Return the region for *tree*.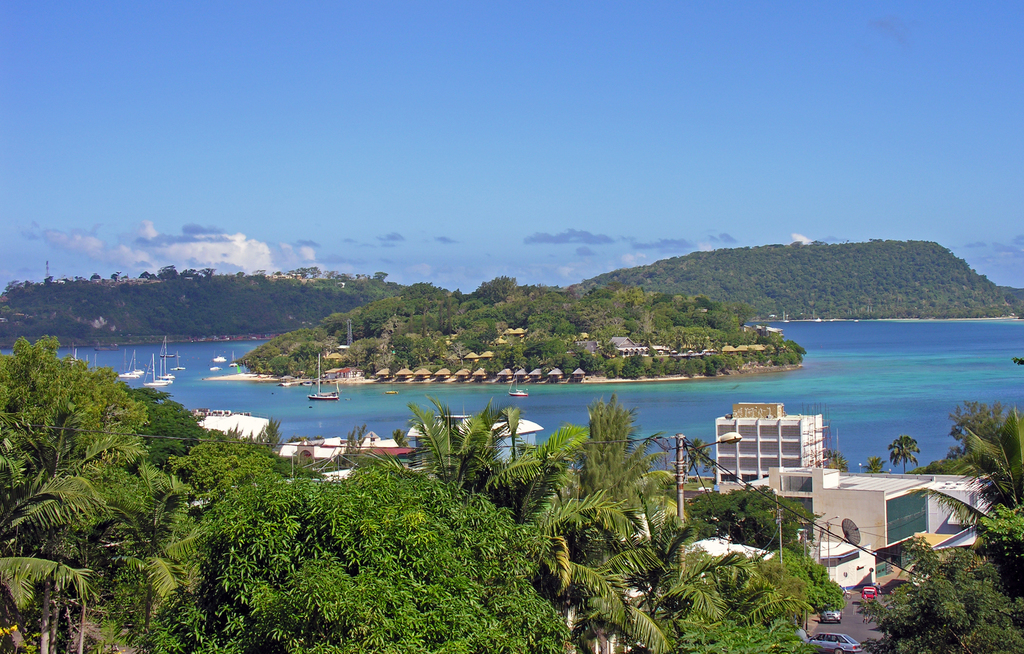
bbox=(127, 376, 212, 470).
